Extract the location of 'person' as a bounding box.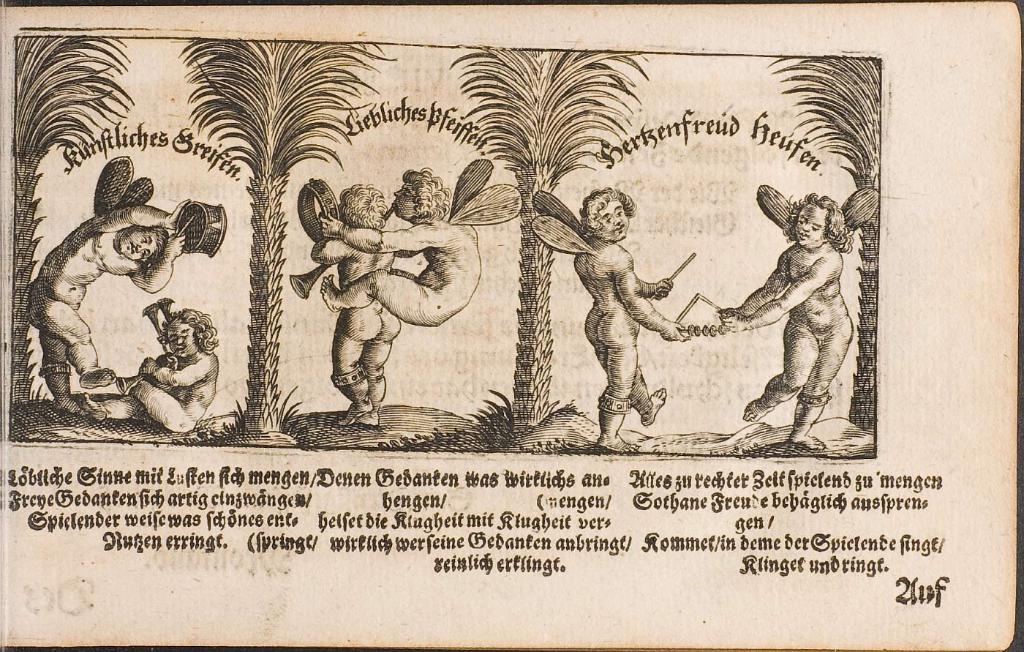
BBox(563, 190, 691, 455).
